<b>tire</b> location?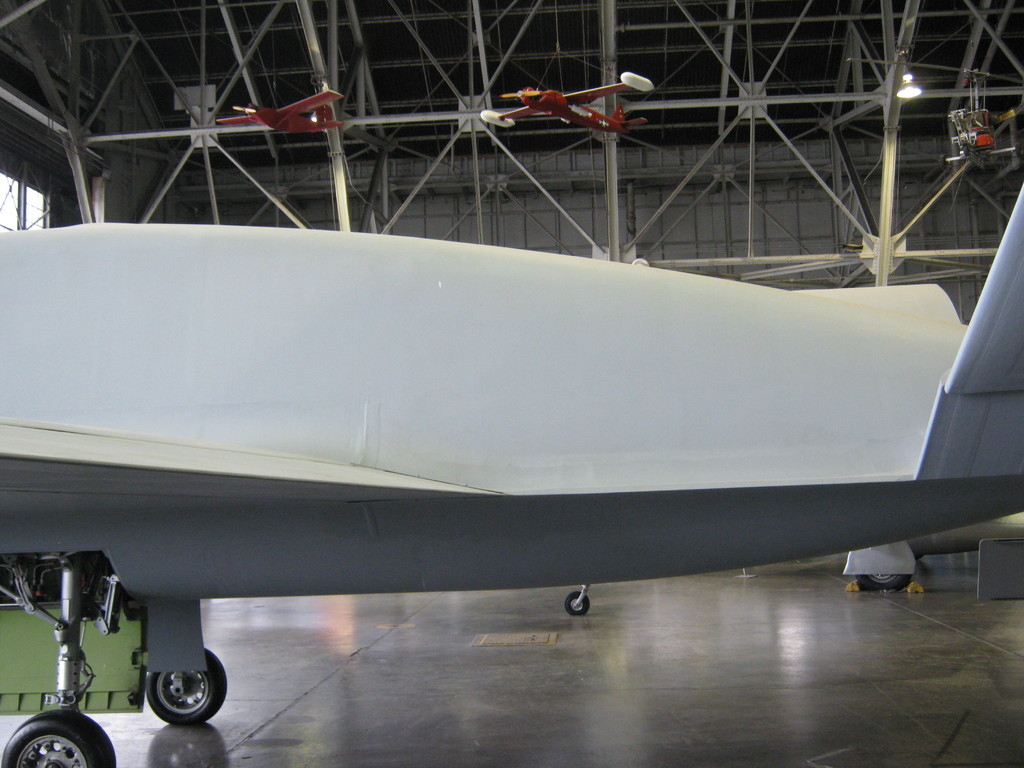
858 572 911 593
